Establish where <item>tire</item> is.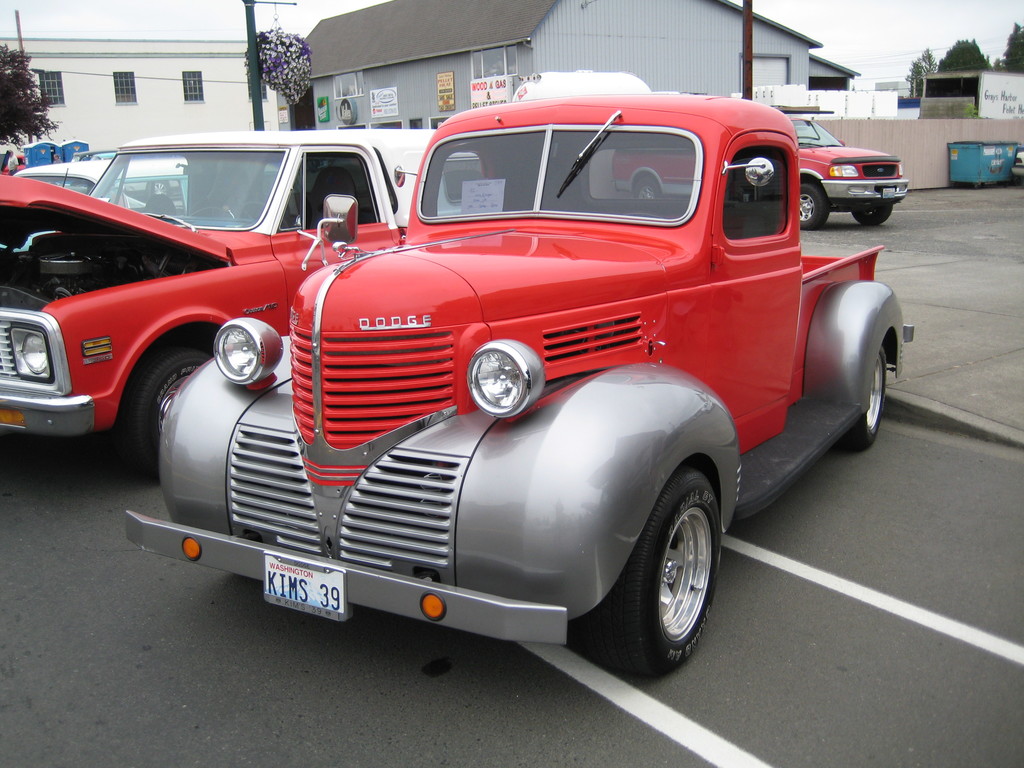
Established at 844/348/887/448.
